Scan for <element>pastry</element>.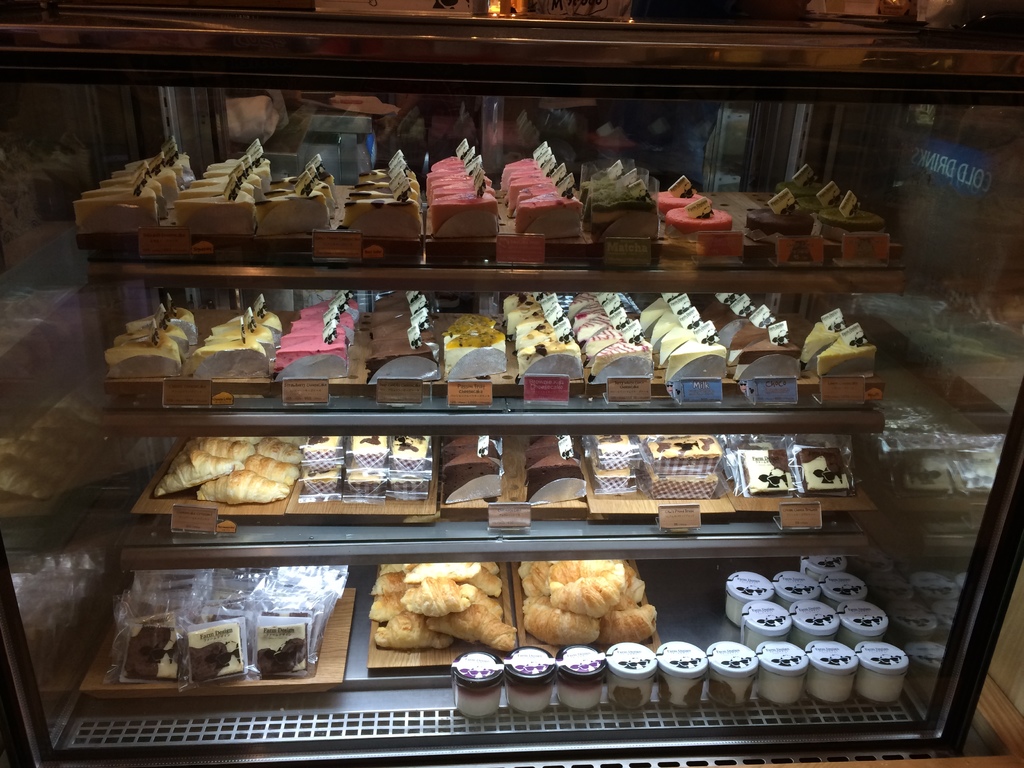
Scan result: bbox(802, 310, 847, 372).
